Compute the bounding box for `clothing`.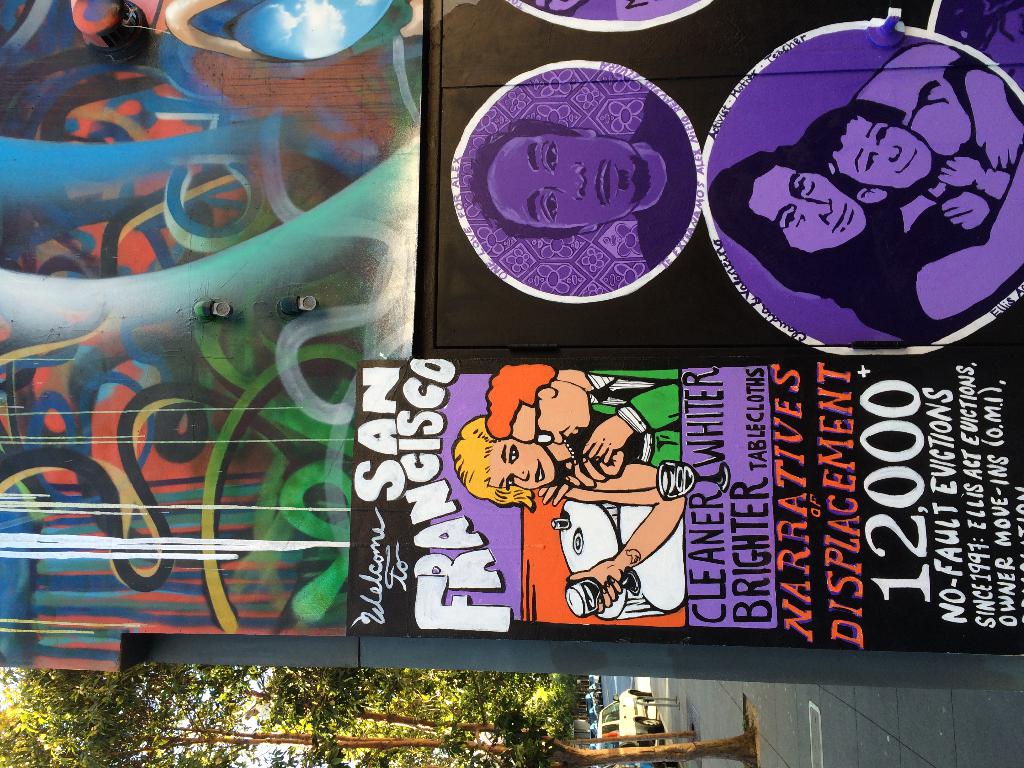
region(633, 92, 702, 276).
